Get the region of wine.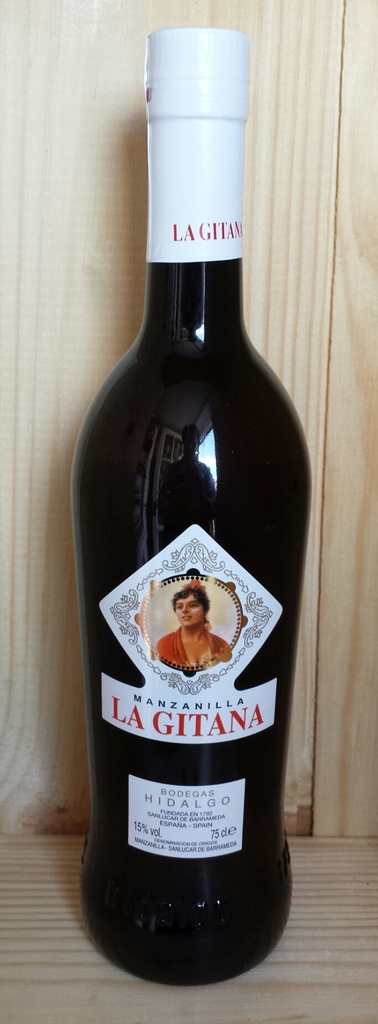
detection(70, 24, 320, 984).
